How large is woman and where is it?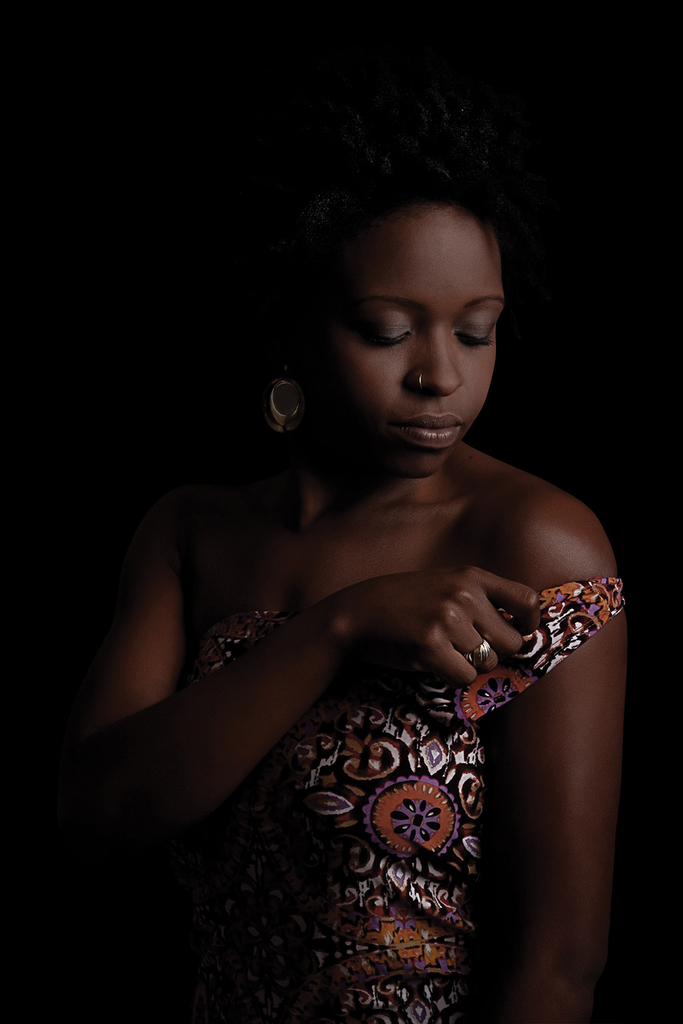
Bounding box: <box>70,138,636,1017</box>.
